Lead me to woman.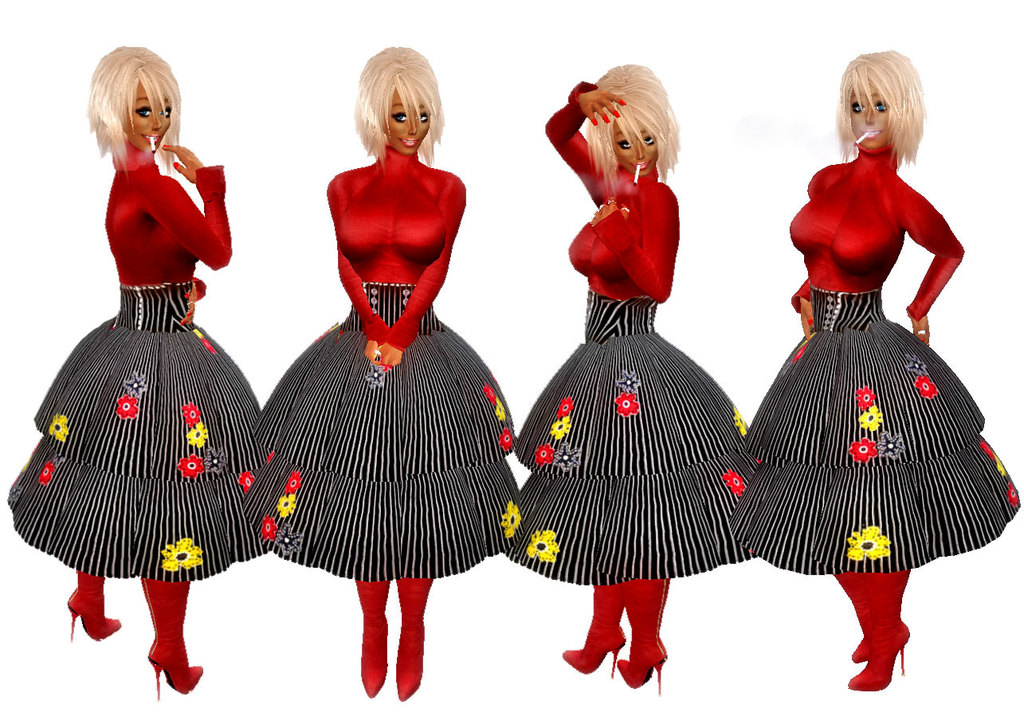
Lead to rect(716, 48, 1014, 687).
